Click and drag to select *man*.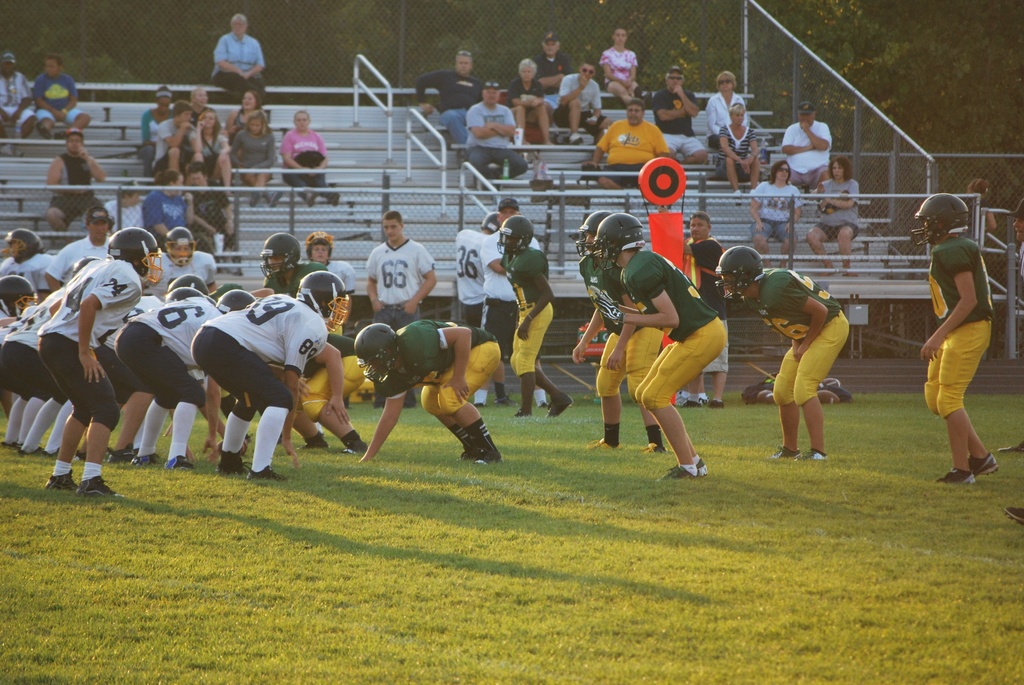
Selection: detection(186, 267, 364, 478).
